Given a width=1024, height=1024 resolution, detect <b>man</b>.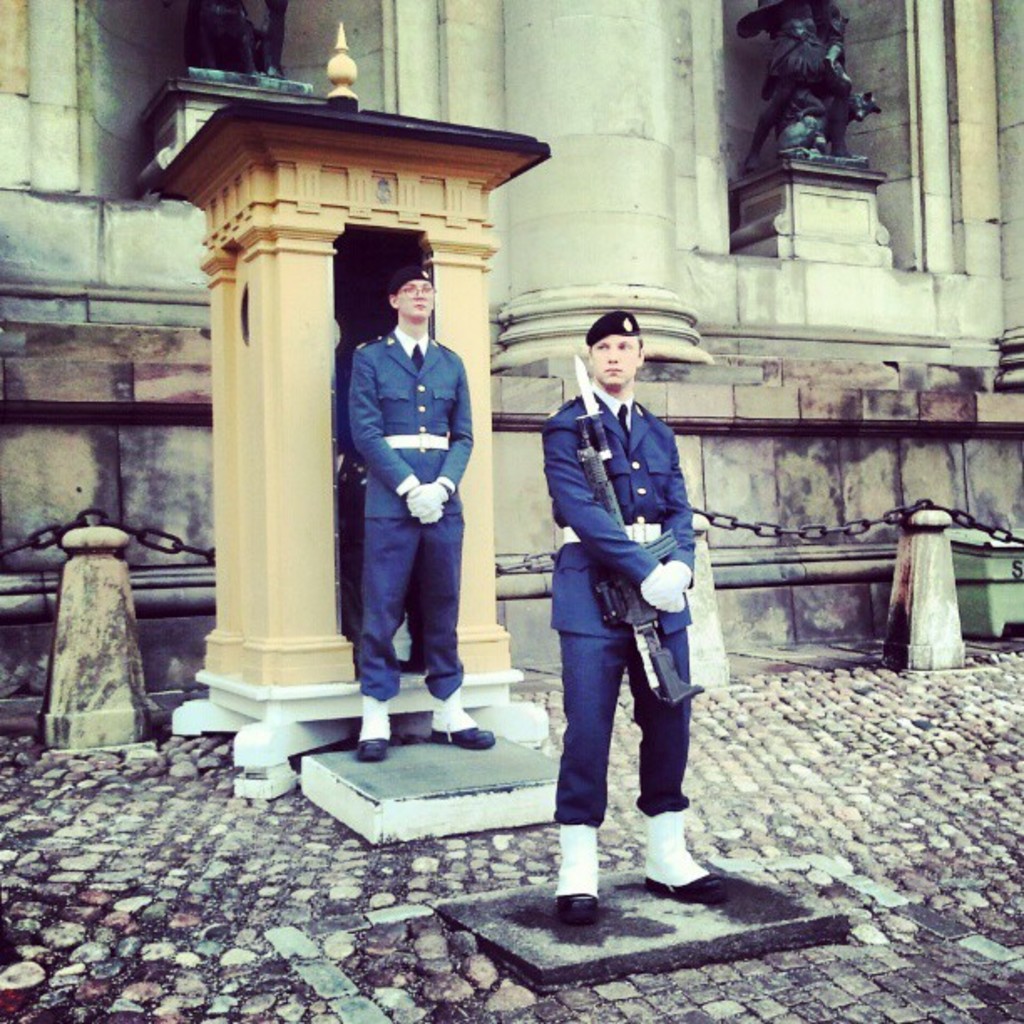
x1=549, y1=310, x2=721, y2=929.
